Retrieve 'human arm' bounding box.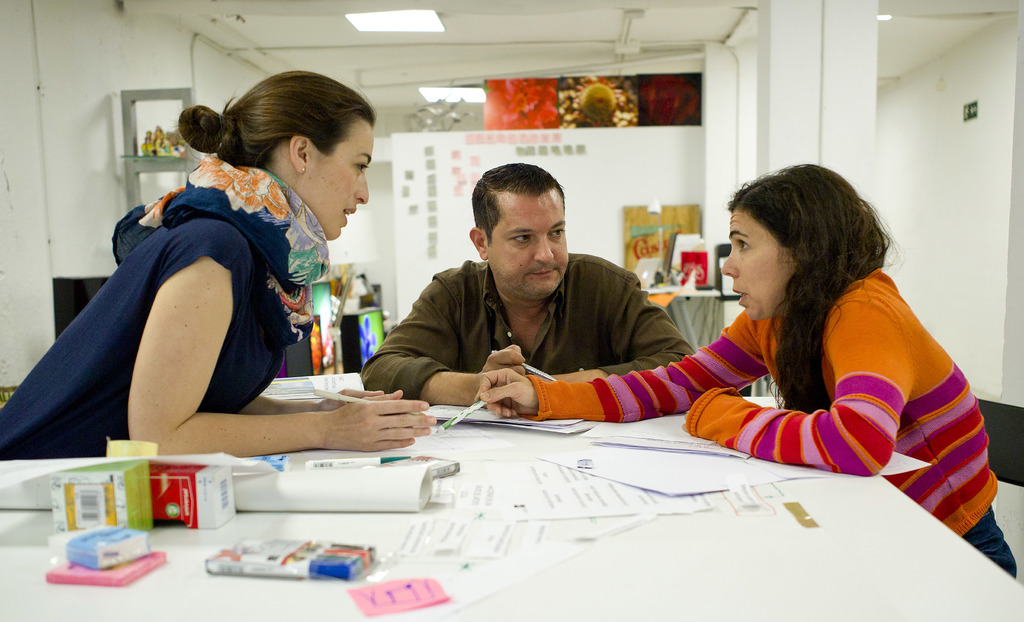
Bounding box: bbox=(546, 251, 701, 390).
